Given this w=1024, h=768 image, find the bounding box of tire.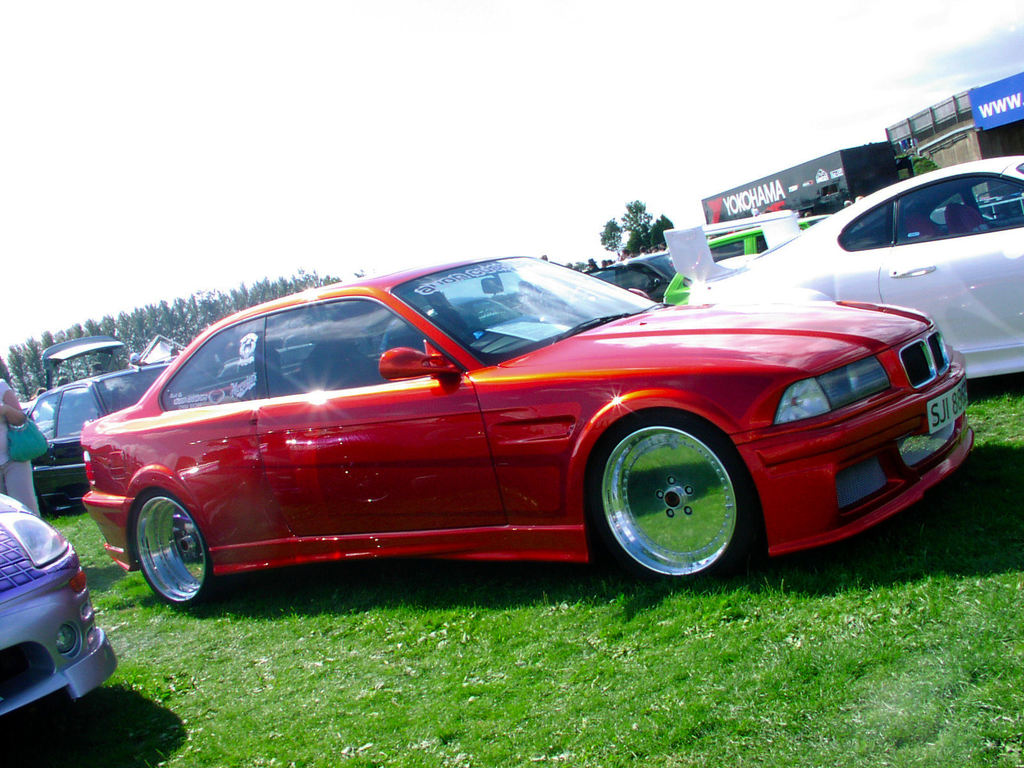
select_region(588, 417, 762, 579).
